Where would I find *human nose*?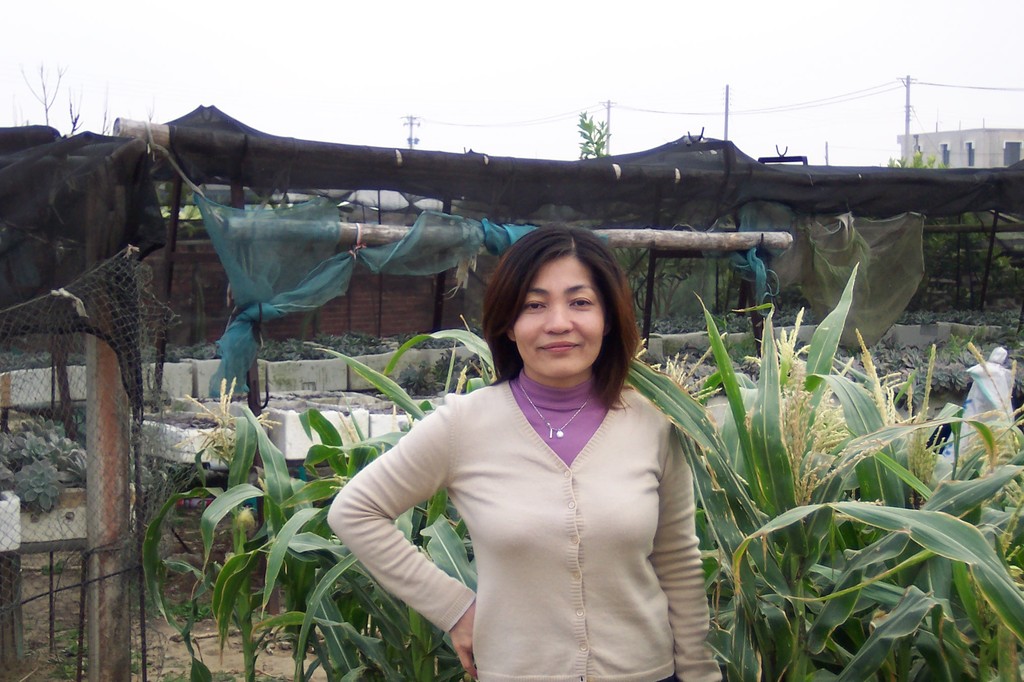
At 540:299:573:334.
